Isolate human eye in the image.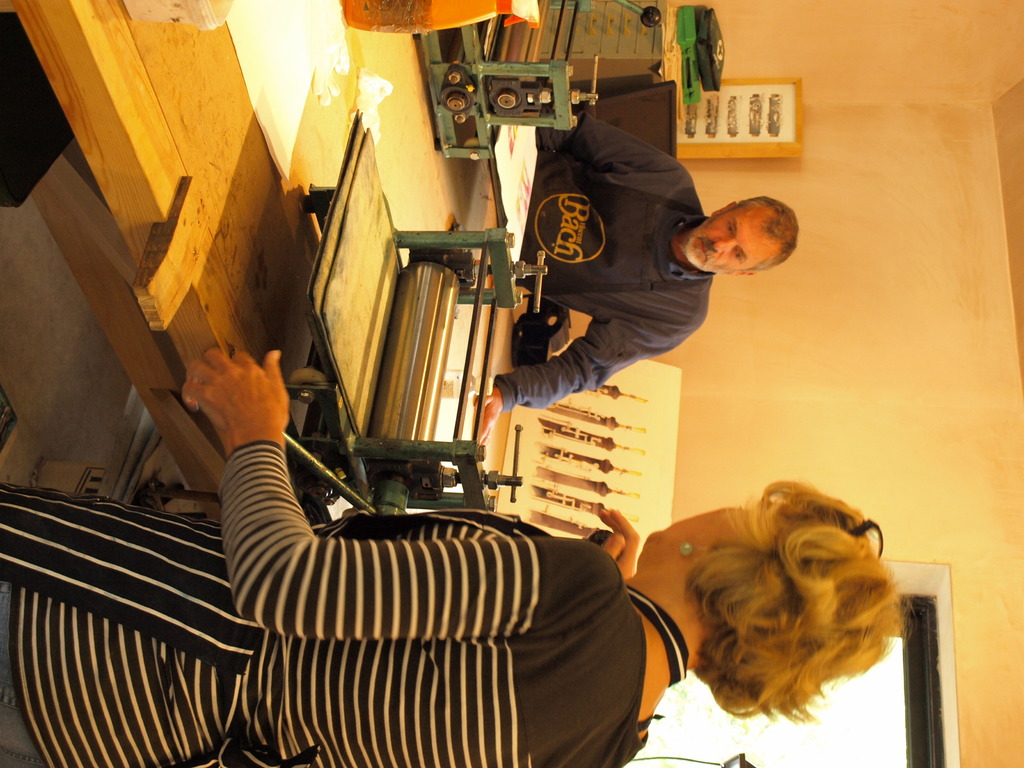
Isolated region: <region>724, 220, 737, 237</region>.
